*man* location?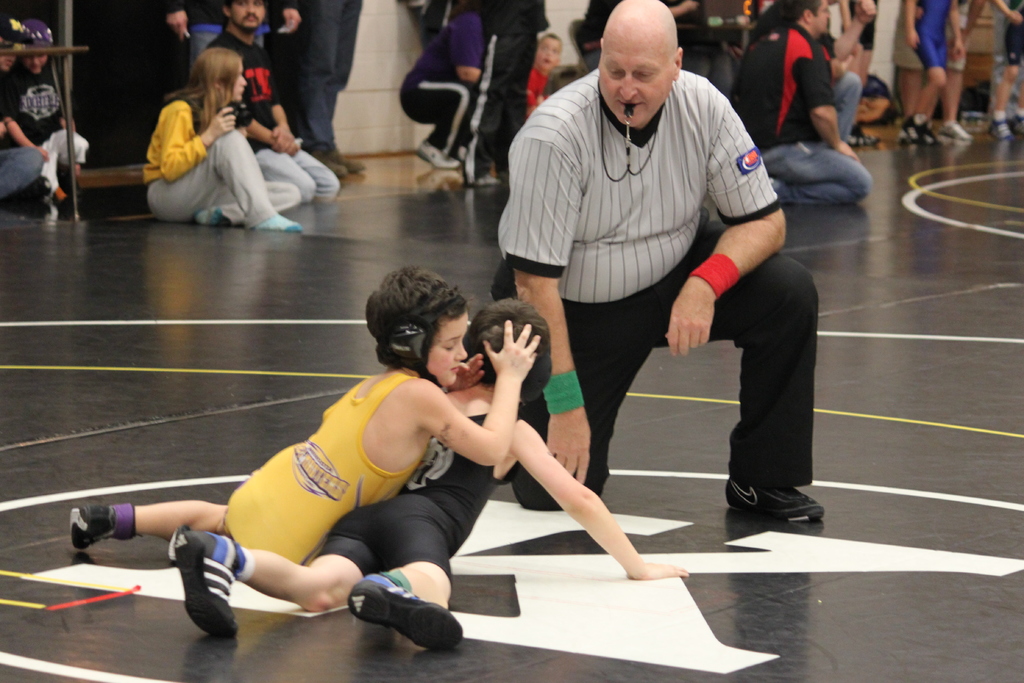
crop(0, 17, 90, 217)
